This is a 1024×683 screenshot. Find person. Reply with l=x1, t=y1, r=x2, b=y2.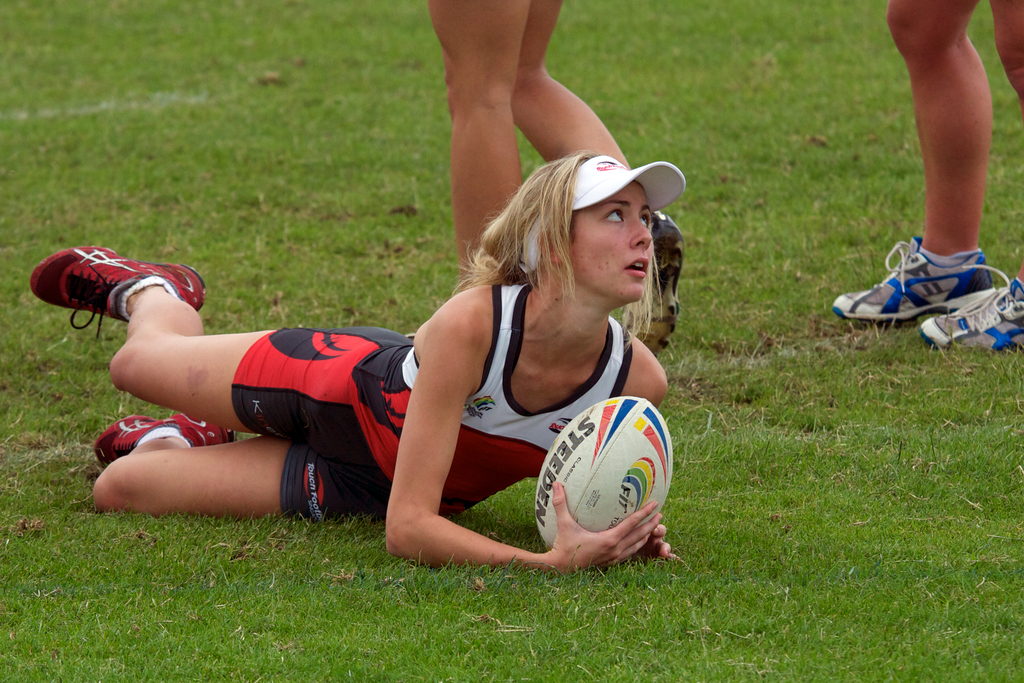
l=70, t=188, r=648, b=554.
